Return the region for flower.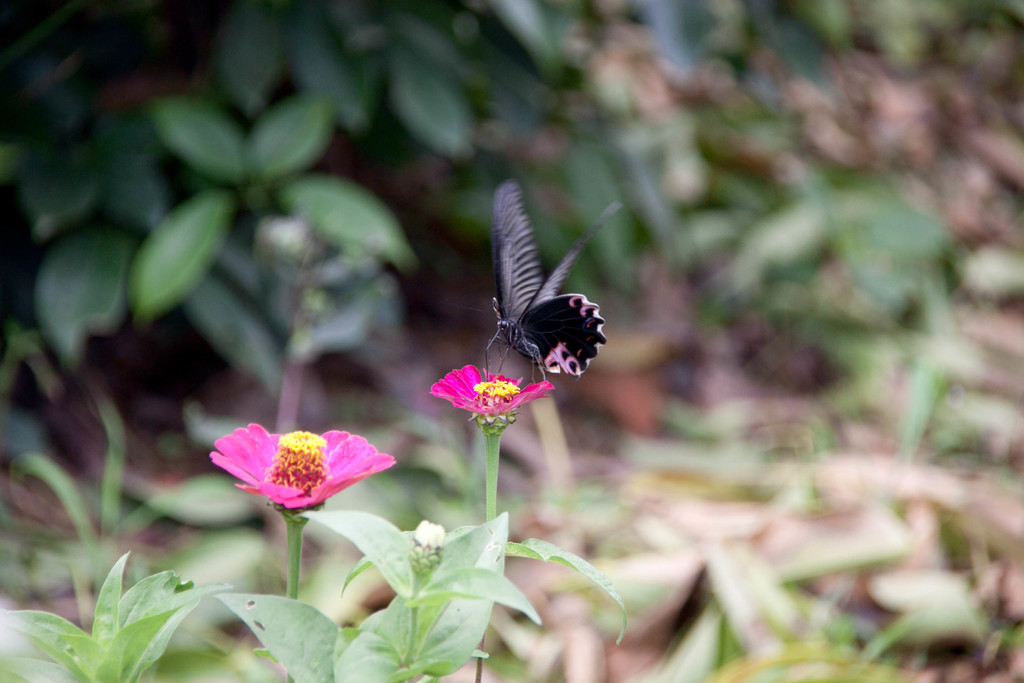
box=[211, 415, 397, 519].
